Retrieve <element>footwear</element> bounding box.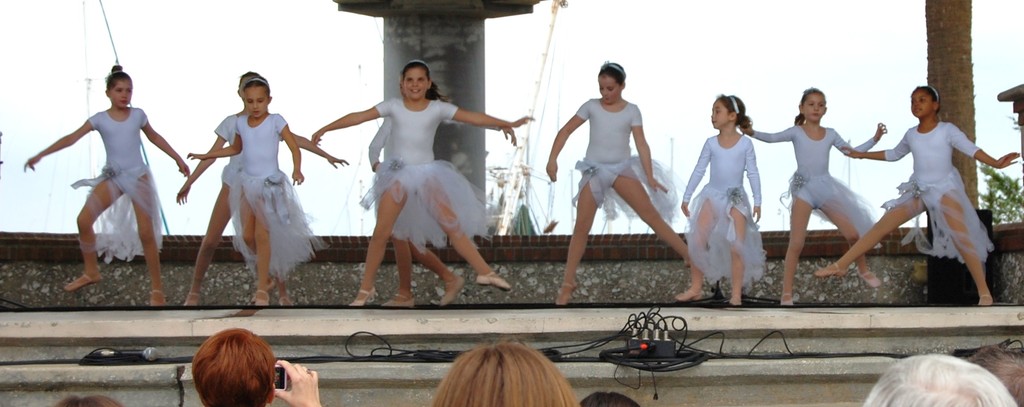
Bounding box: left=353, top=288, right=376, bottom=311.
